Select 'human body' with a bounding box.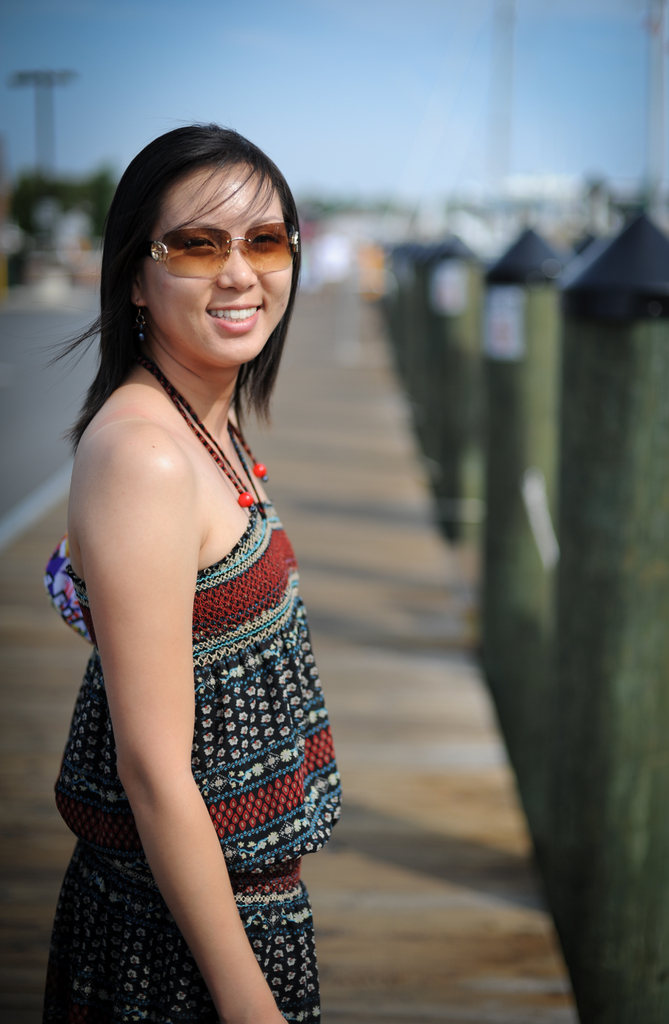
Rect(28, 54, 362, 1023).
